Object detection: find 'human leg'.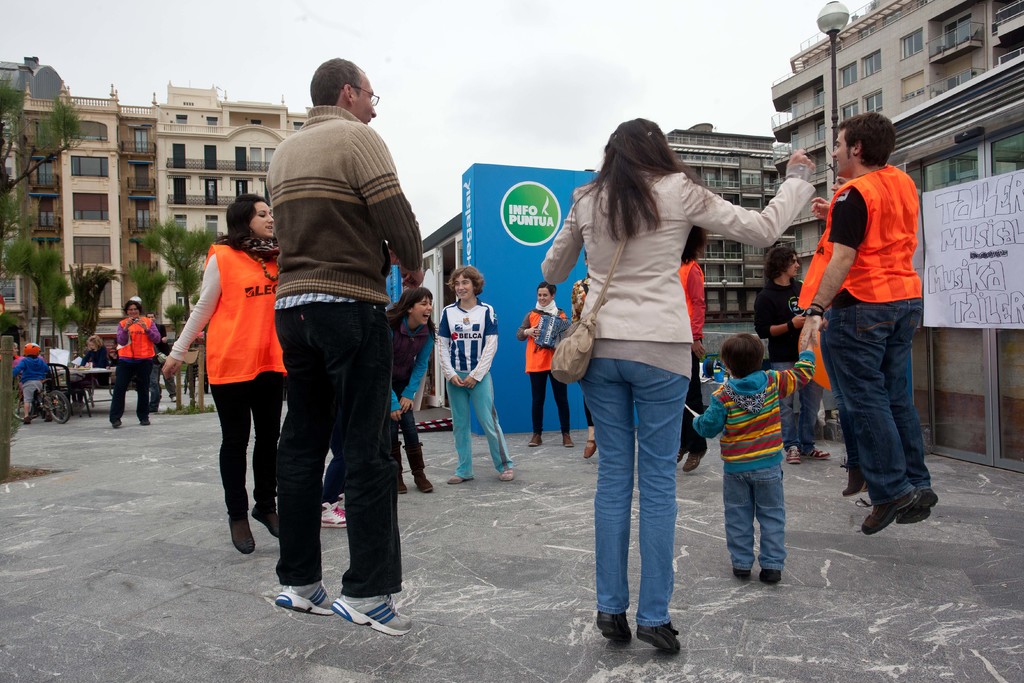
531:370:545:444.
